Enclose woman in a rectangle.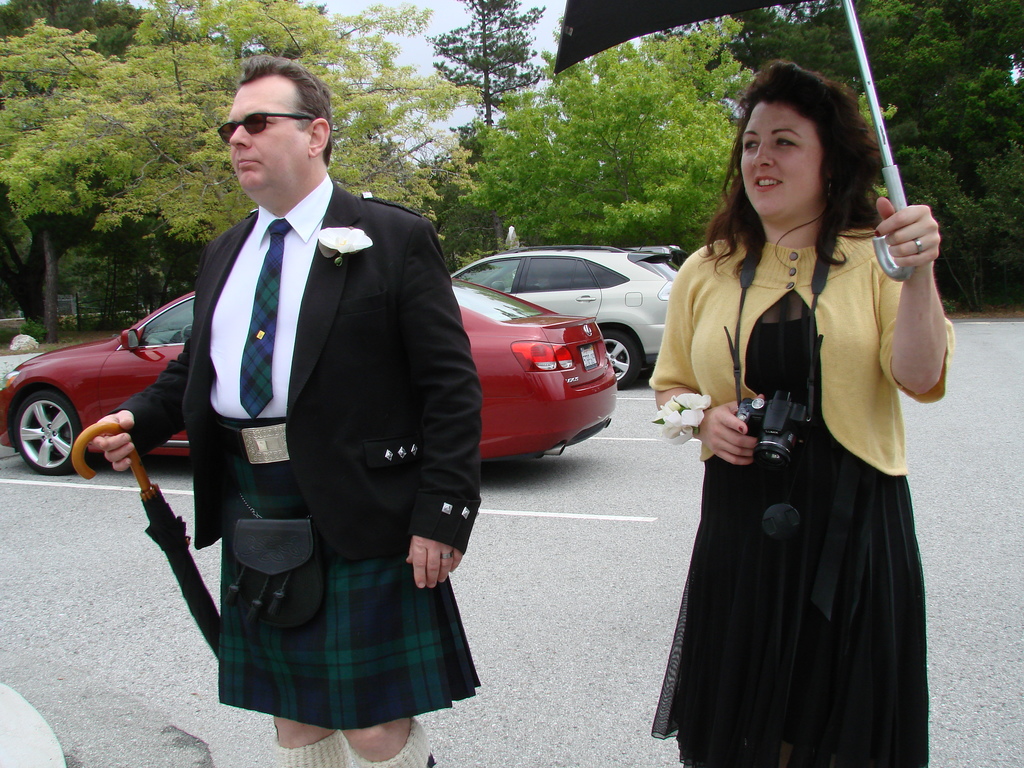
left=644, top=56, right=954, bottom=767.
